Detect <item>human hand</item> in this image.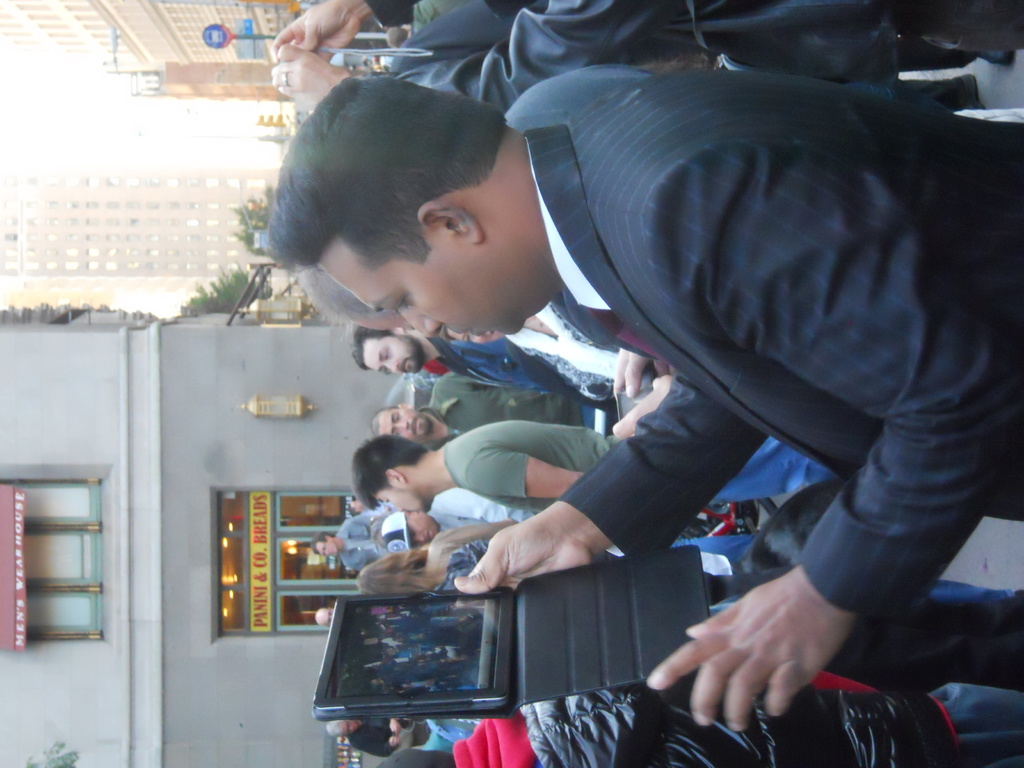
Detection: {"x1": 449, "y1": 515, "x2": 595, "y2": 600}.
